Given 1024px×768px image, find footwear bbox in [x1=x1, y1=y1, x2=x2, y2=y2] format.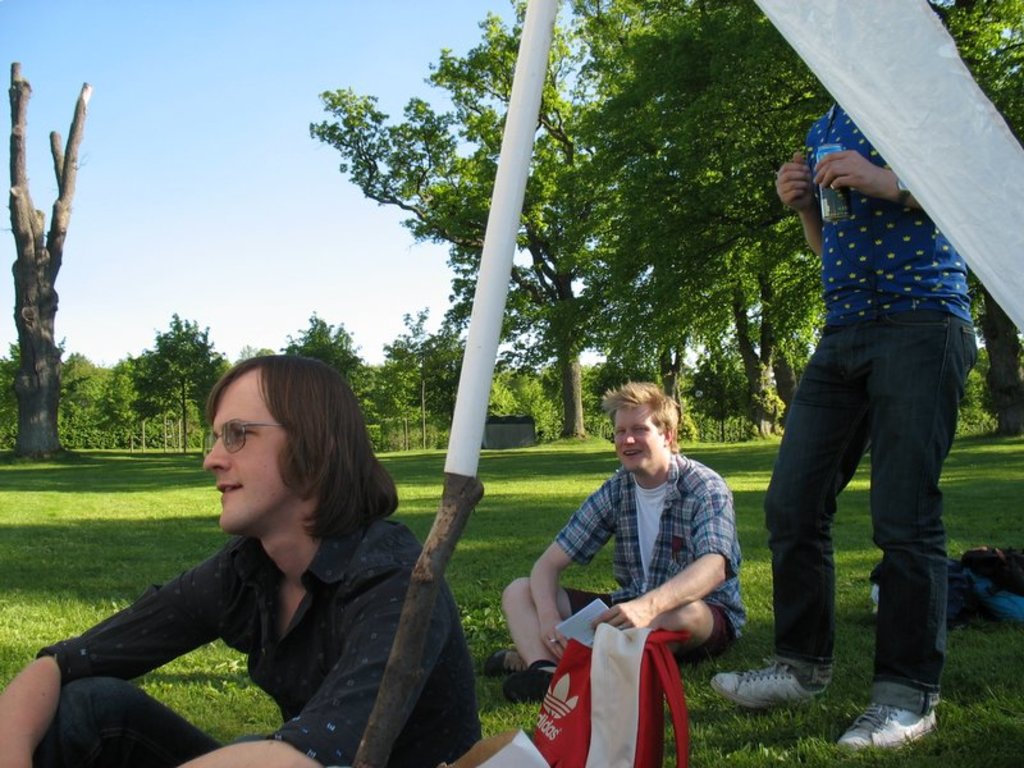
[x1=503, y1=657, x2=554, y2=710].
